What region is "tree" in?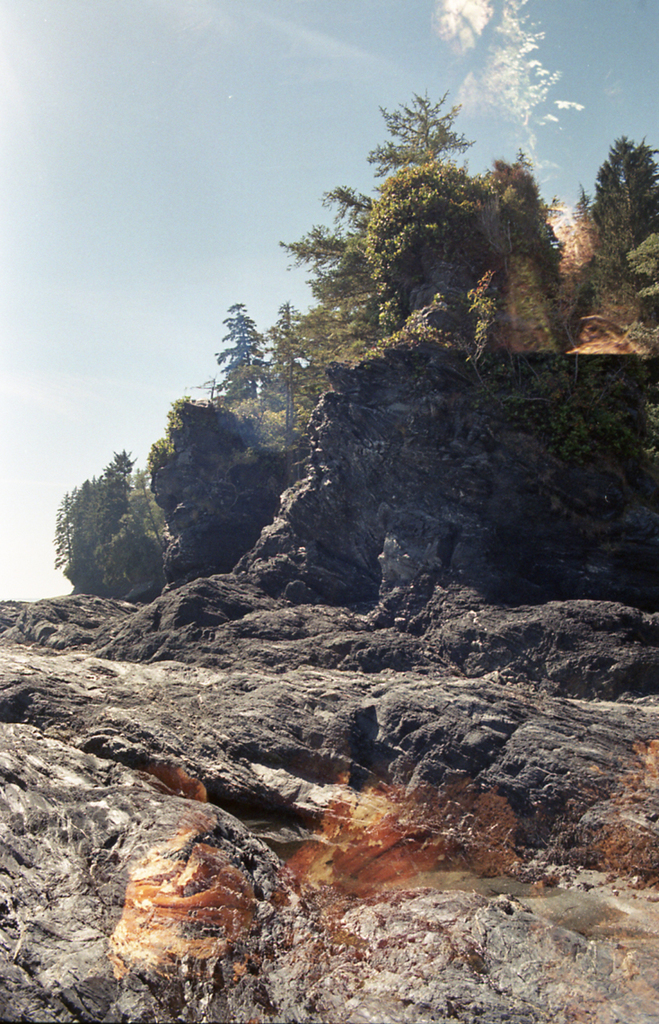
(51,85,658,592).
